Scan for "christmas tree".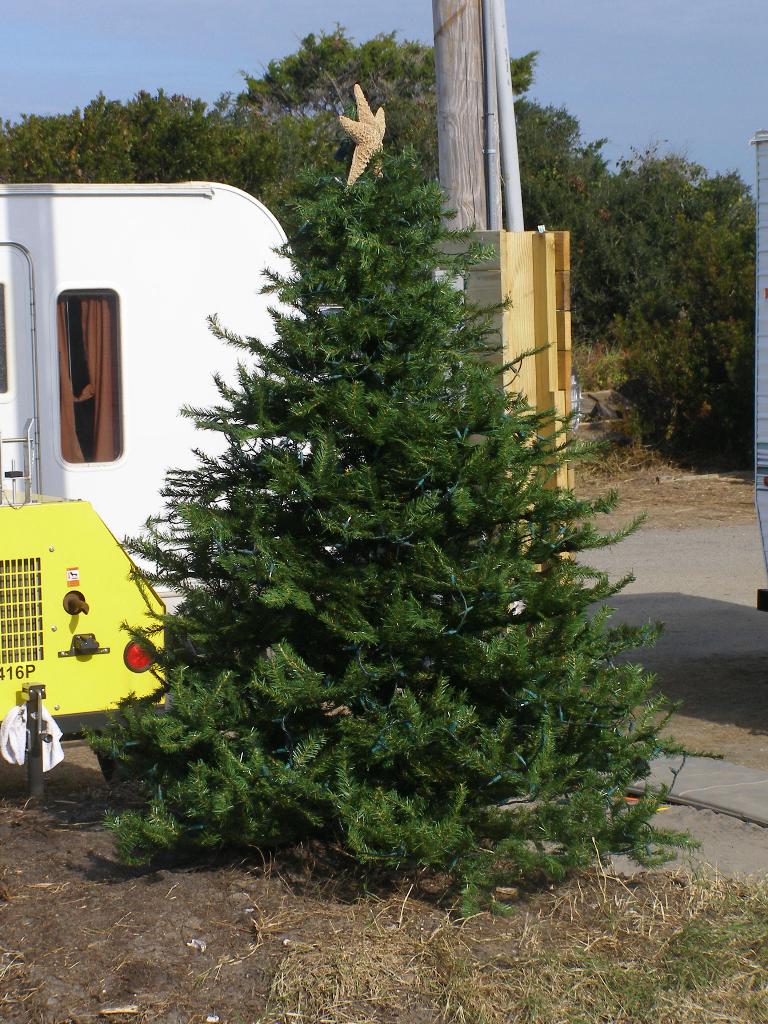
Scan result: crop(86, 87, 682, 904).
